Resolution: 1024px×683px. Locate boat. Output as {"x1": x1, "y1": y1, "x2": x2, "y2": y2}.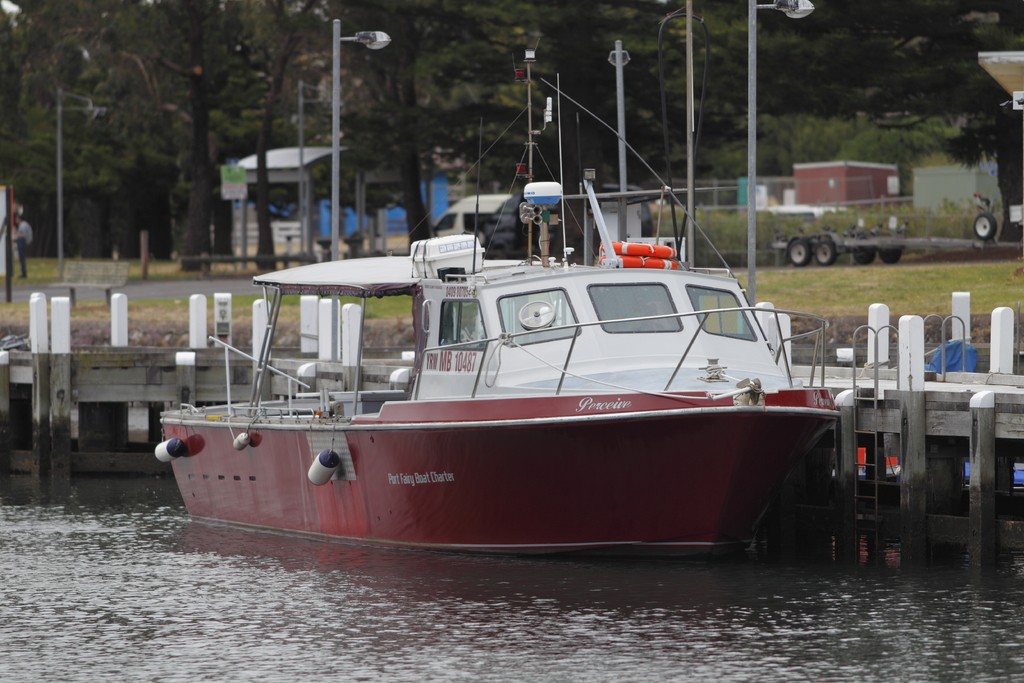
{"x1": 172, "y1": 163, "x2": 847, "y2": 571}.
